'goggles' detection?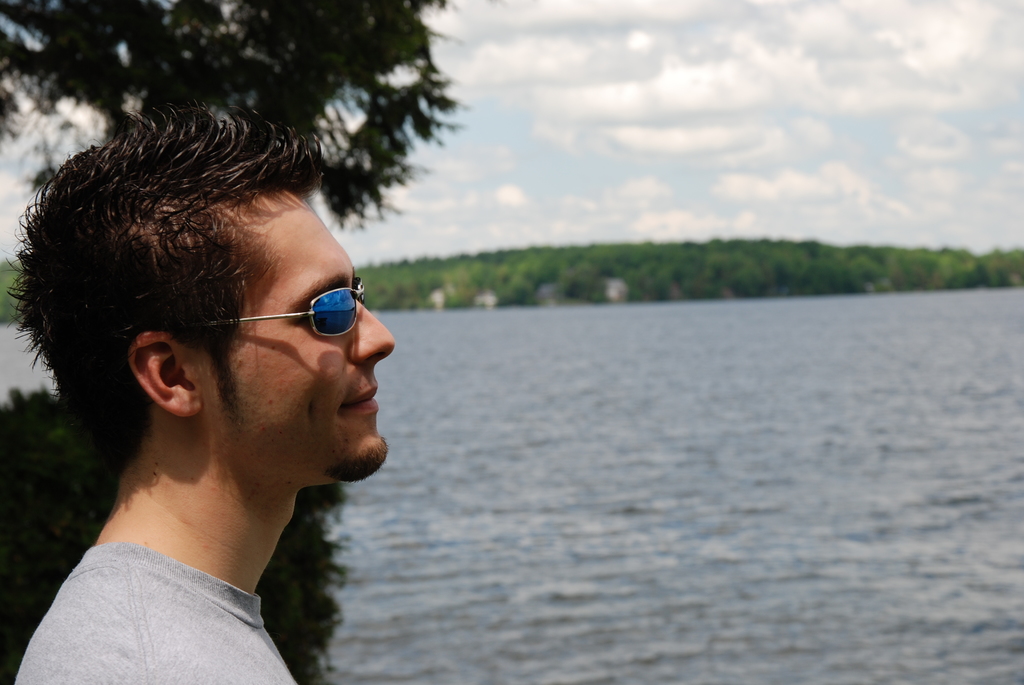
x1=193, y1=279, x2=364, y2=353
